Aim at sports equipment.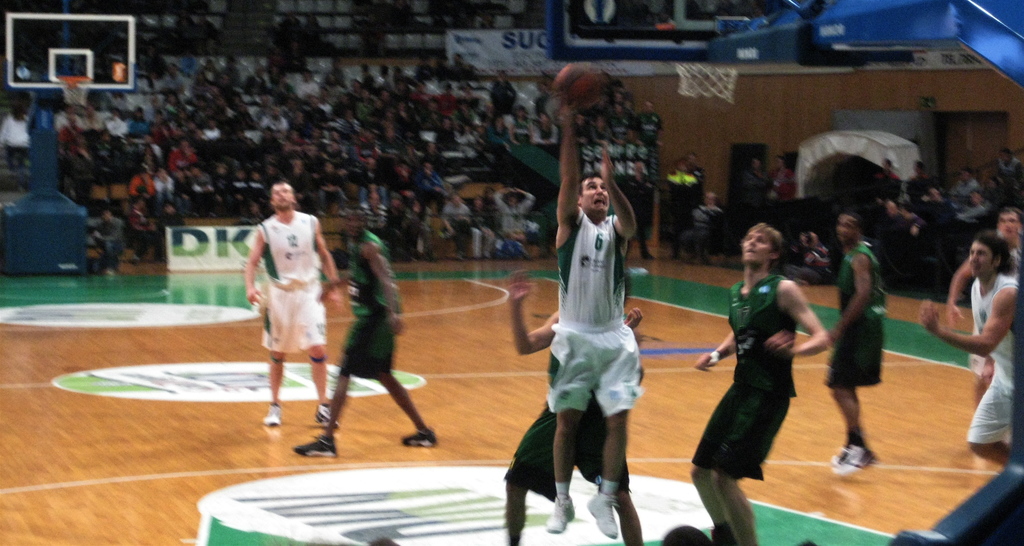
Aimed at <box>554,60,608,111</box>.
